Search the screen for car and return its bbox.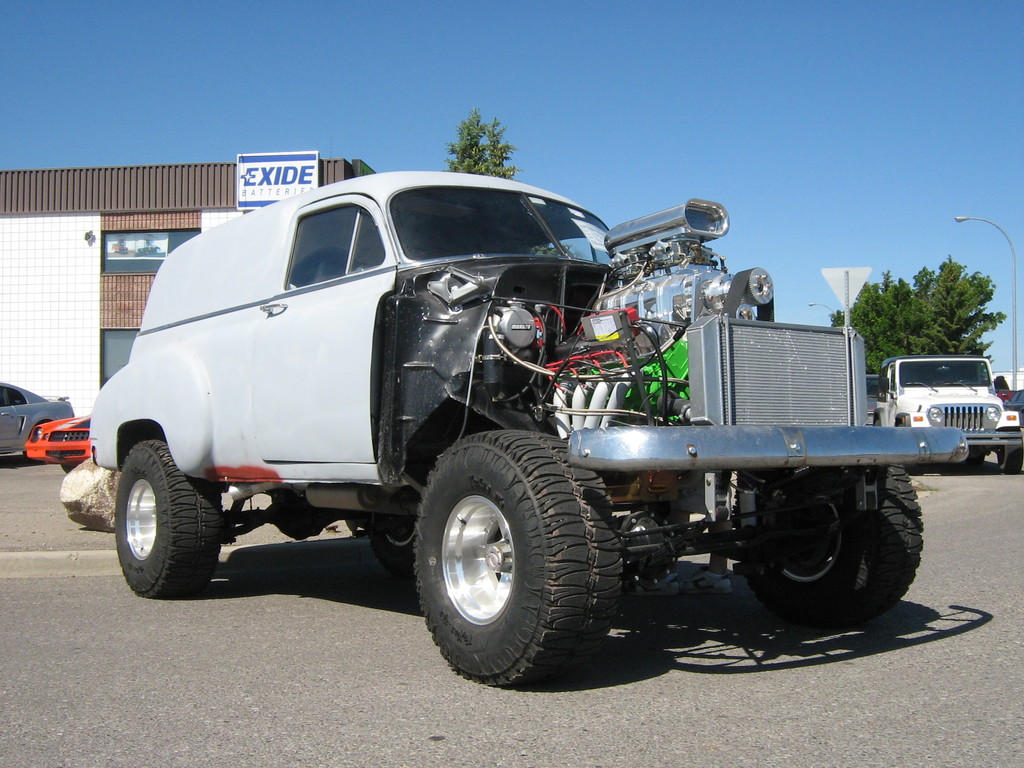
Found: [19,421,90,471].
